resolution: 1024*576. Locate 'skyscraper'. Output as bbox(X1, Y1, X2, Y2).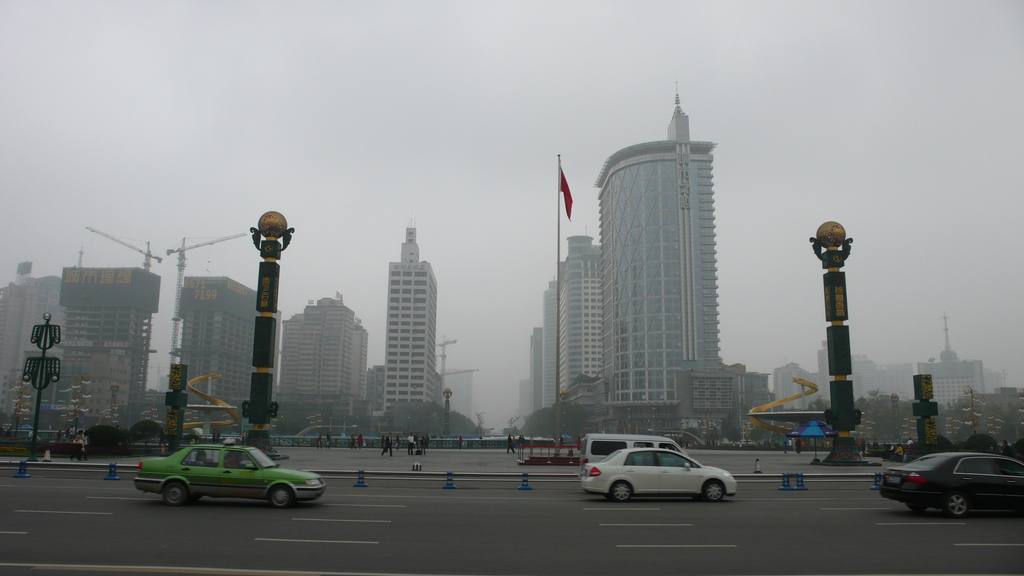
bbox(280, 287, 367, 410).
